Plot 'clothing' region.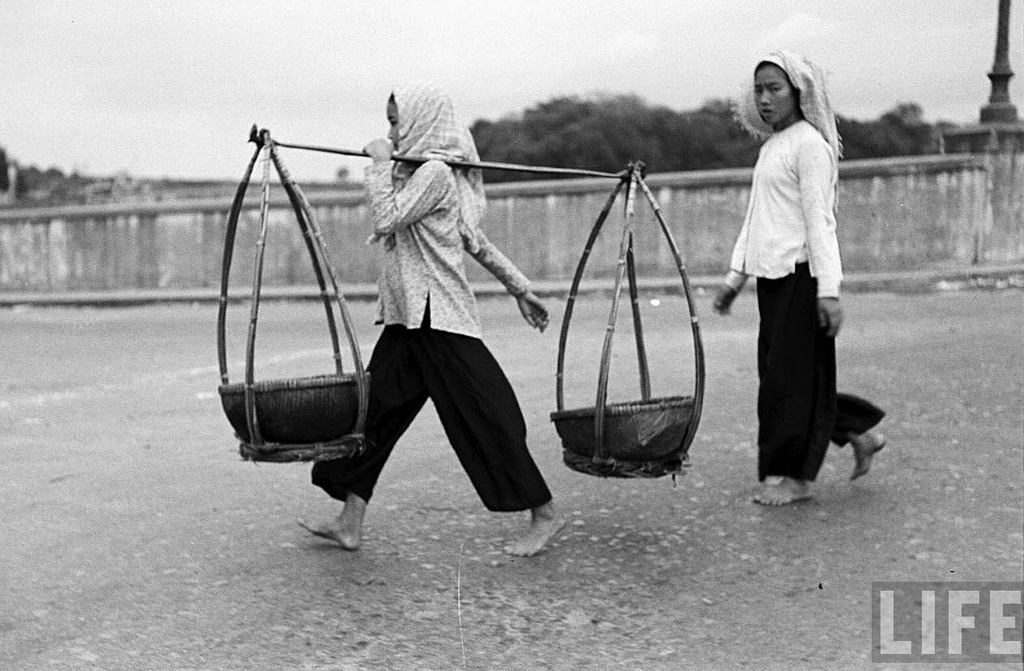
Plotted at x1=307 y1=148 x2=557 y2=518.
